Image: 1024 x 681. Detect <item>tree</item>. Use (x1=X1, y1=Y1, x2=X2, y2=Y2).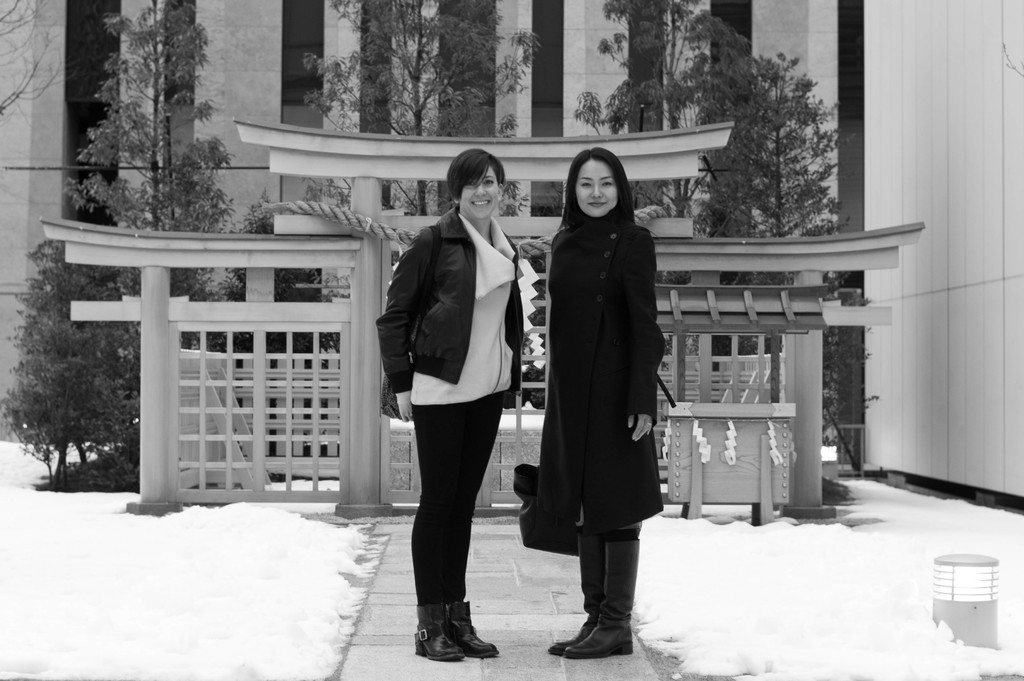
(x1=301, y1=0, x2=540, y2=220).
